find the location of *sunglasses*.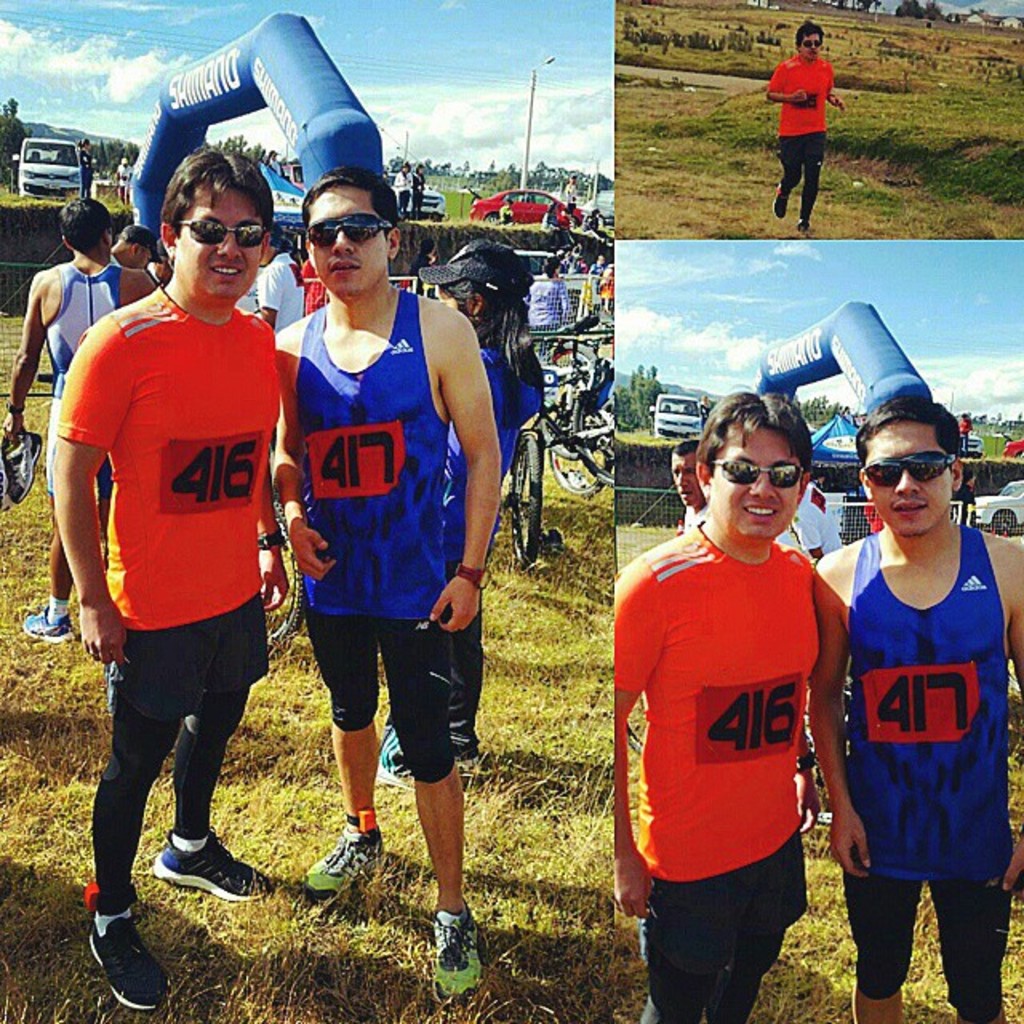
Location: x1=712, y1=454, x2=806, y2=490.
